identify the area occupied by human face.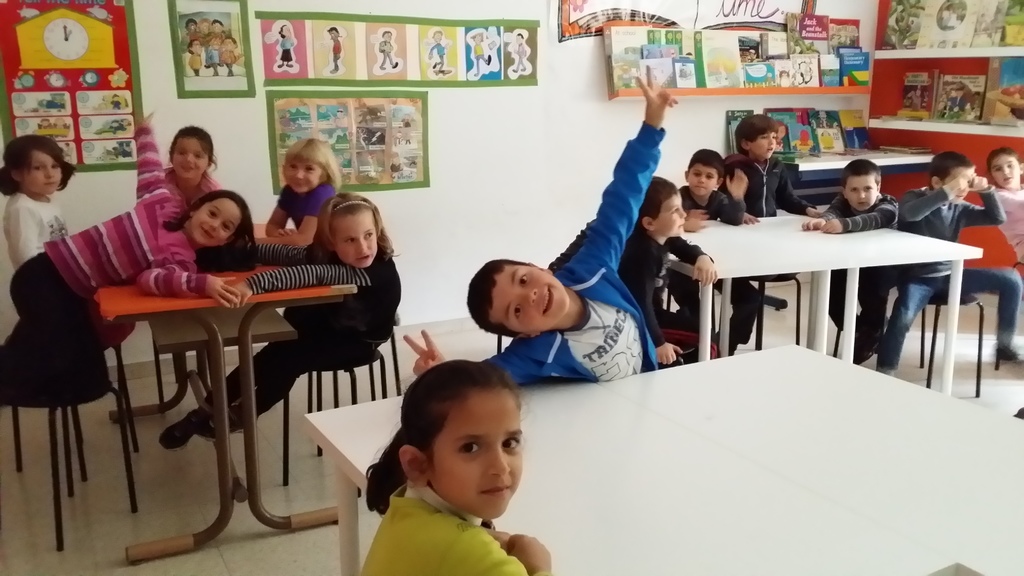
Area: 284/156/321/188.
